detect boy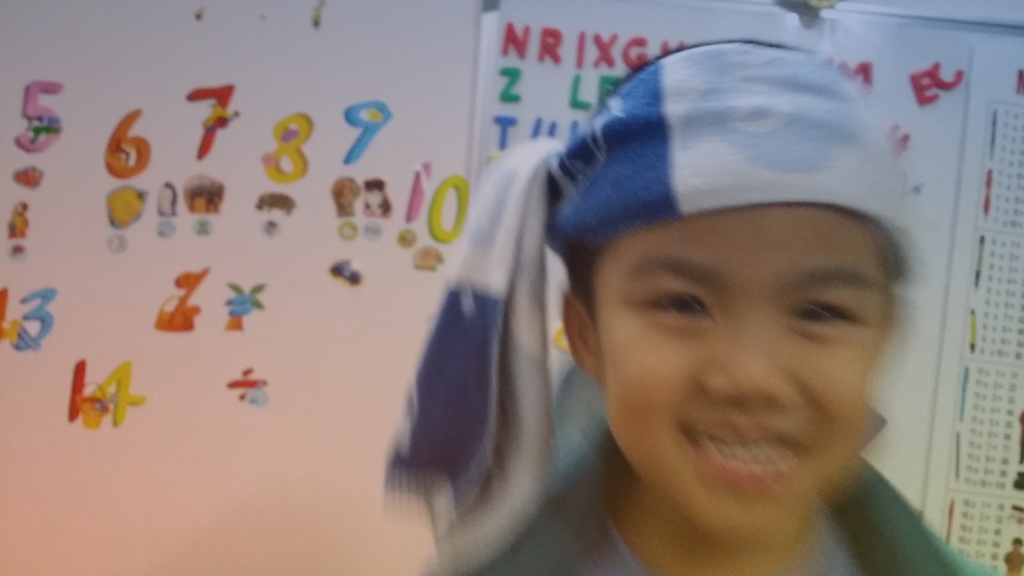
l=514, t=130, r=944, b=556
